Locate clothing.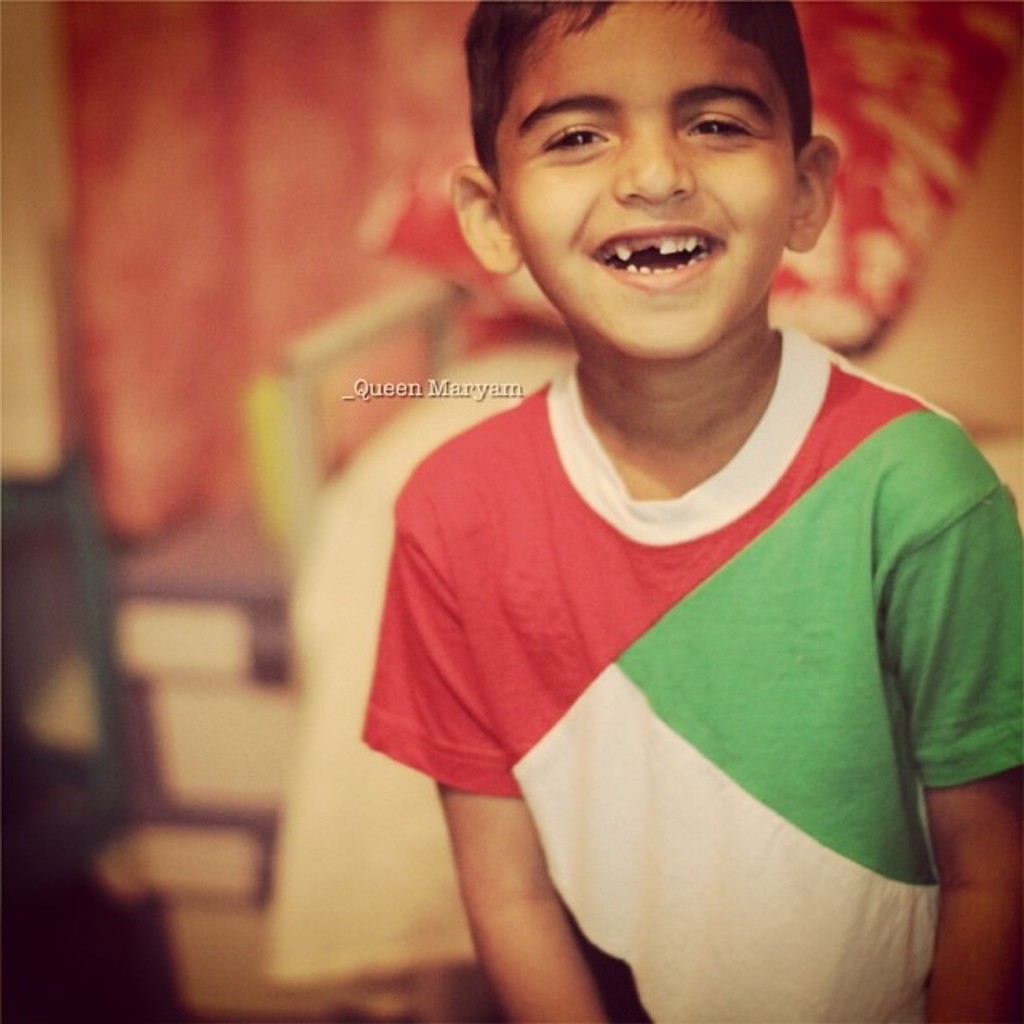
Bounding box: [376,317,984,954].
